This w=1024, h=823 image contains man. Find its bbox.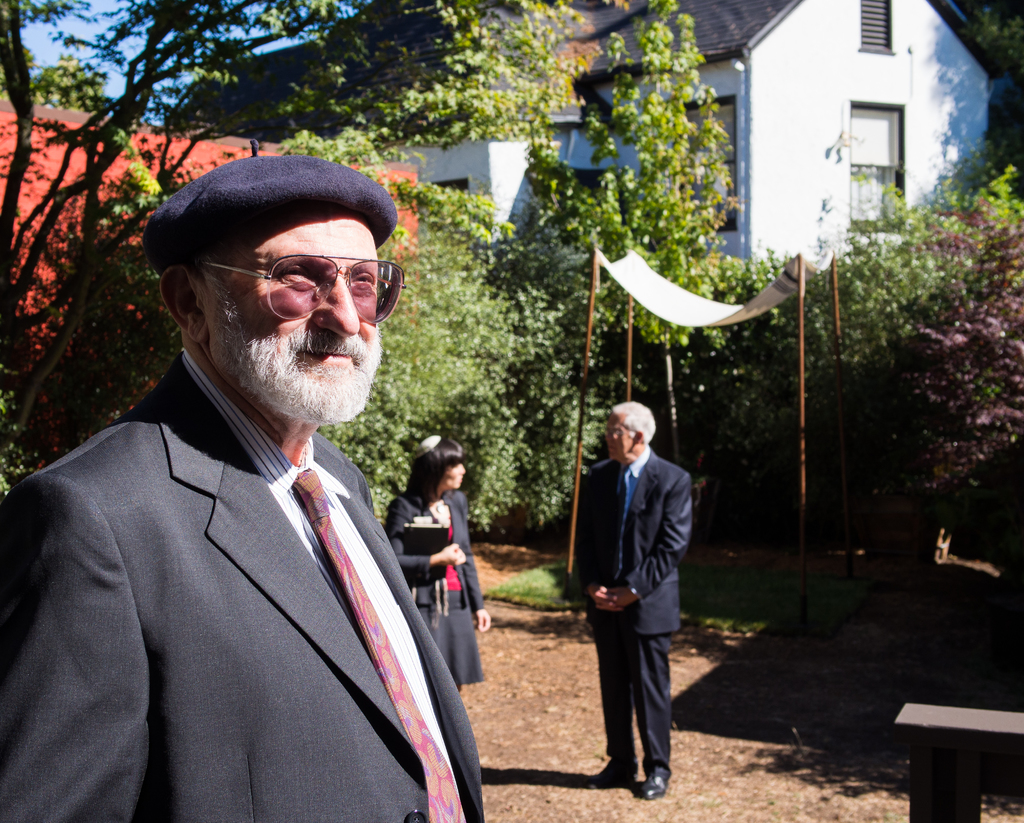
l=0, t=154, r=495, b=822.
